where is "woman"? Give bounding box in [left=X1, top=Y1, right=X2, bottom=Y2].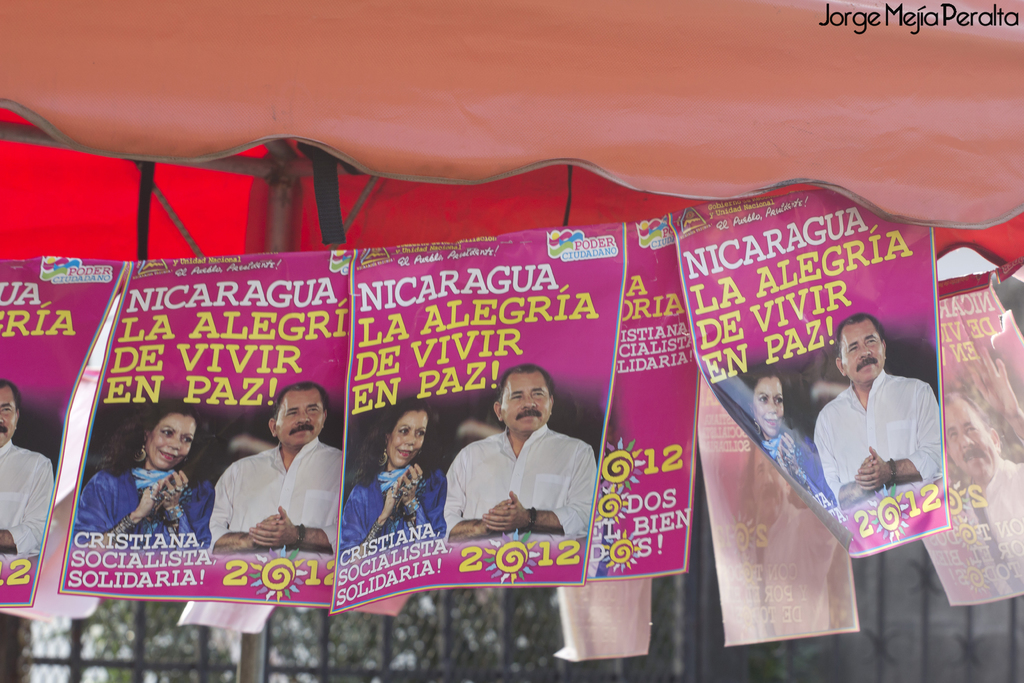
[left=750, top=370, right=842, bottom=513].
